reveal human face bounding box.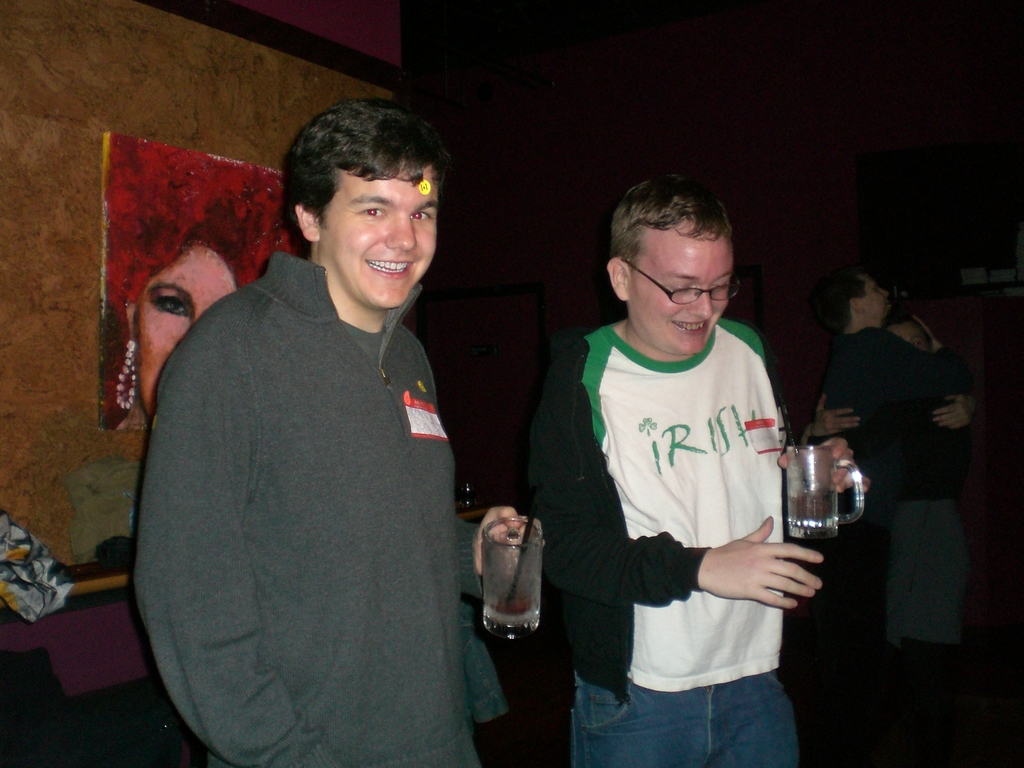
Revealed: 628,239,737,356.
